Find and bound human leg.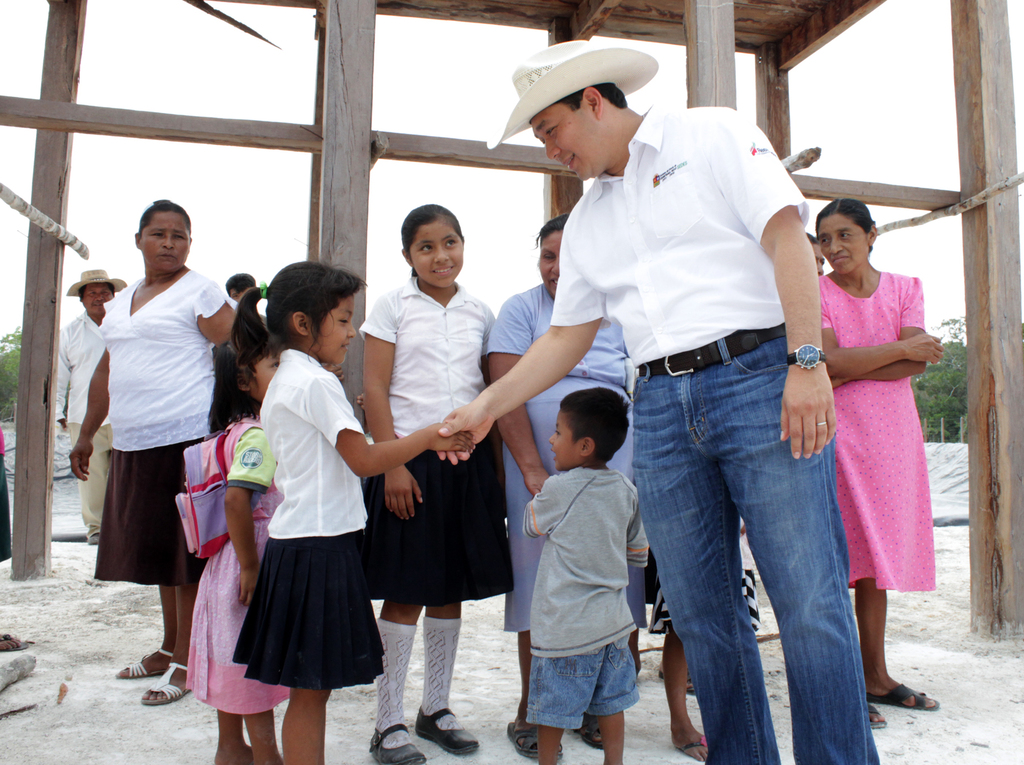
Bound: x1=857 y1=571 x2=938 y2=711.
